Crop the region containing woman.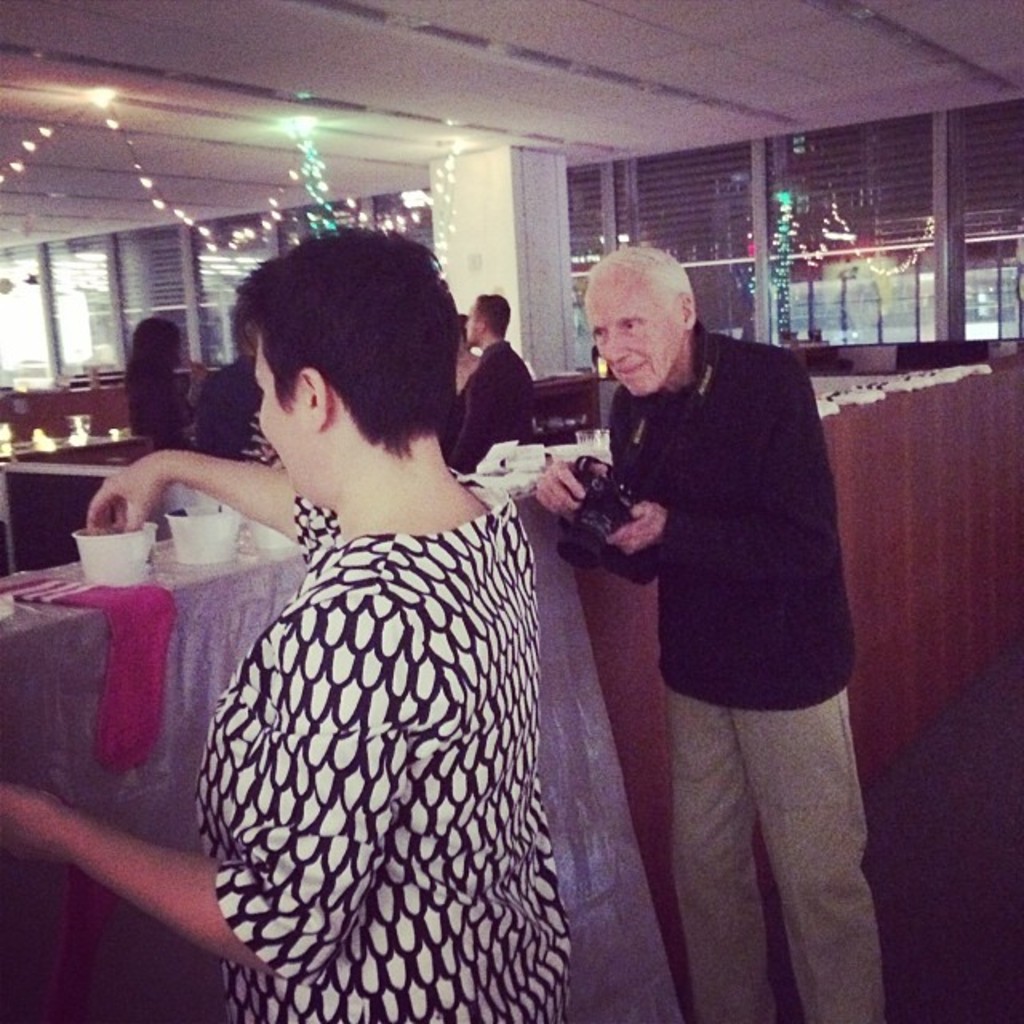
Crop region: BBox(0, 219, 576, 1022).
